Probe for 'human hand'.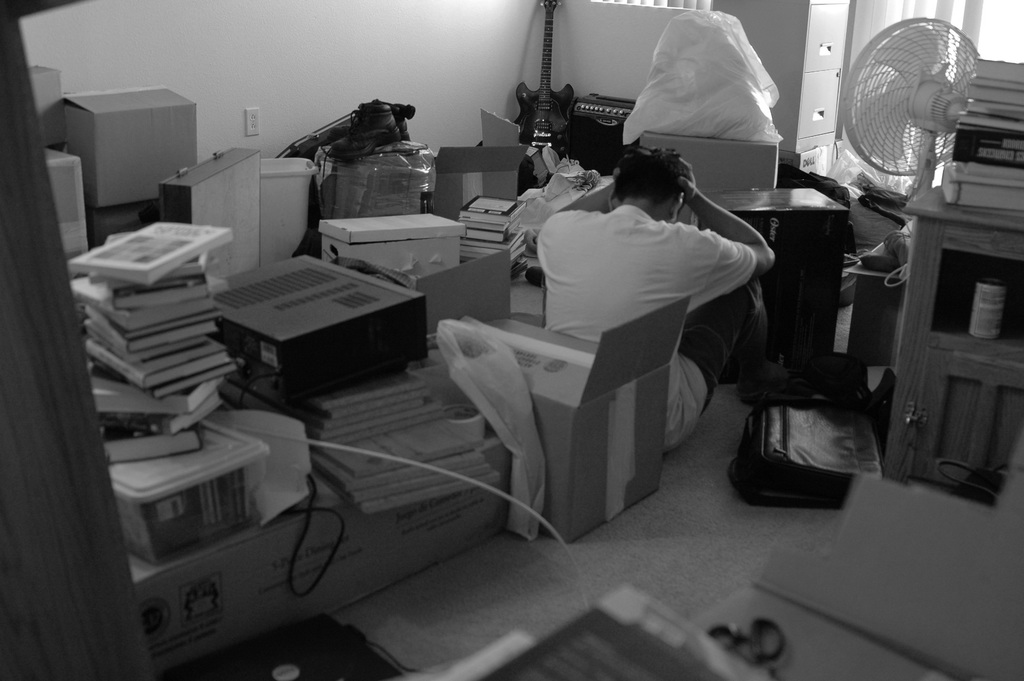
Probe result: box=[675, 154, 694, 199].
